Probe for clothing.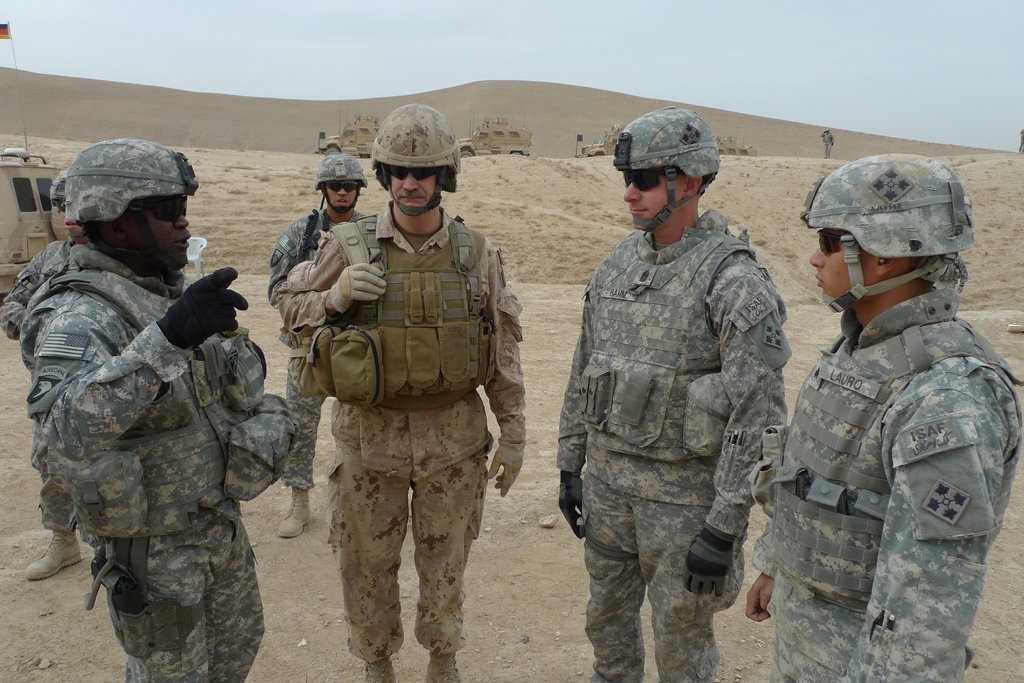
Probe result: 551, 151, 811, 650.
